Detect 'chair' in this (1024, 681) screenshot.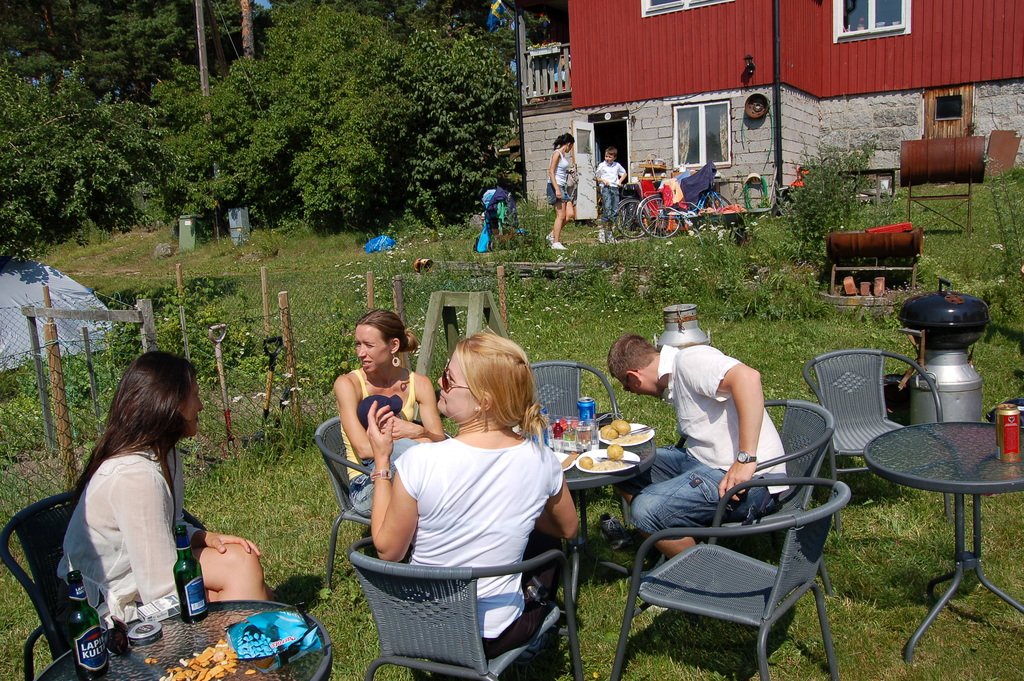
Detection: region(645, 400, 838, 596).
